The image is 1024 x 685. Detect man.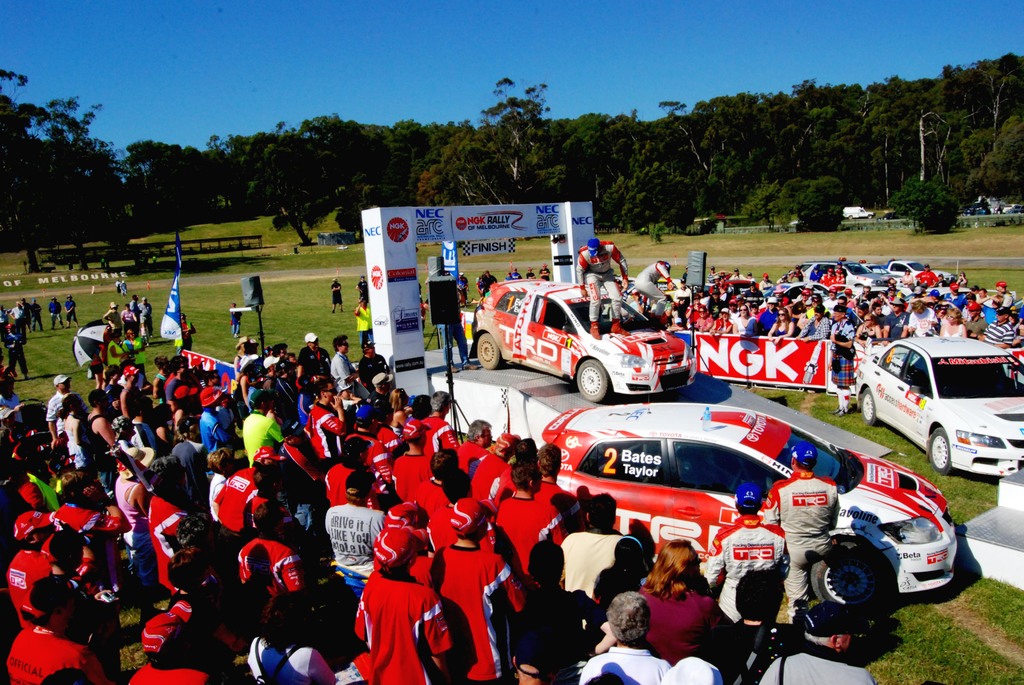
Detection: {"left": 1, "top": 572, "right": 109, "bottom": 684}.
